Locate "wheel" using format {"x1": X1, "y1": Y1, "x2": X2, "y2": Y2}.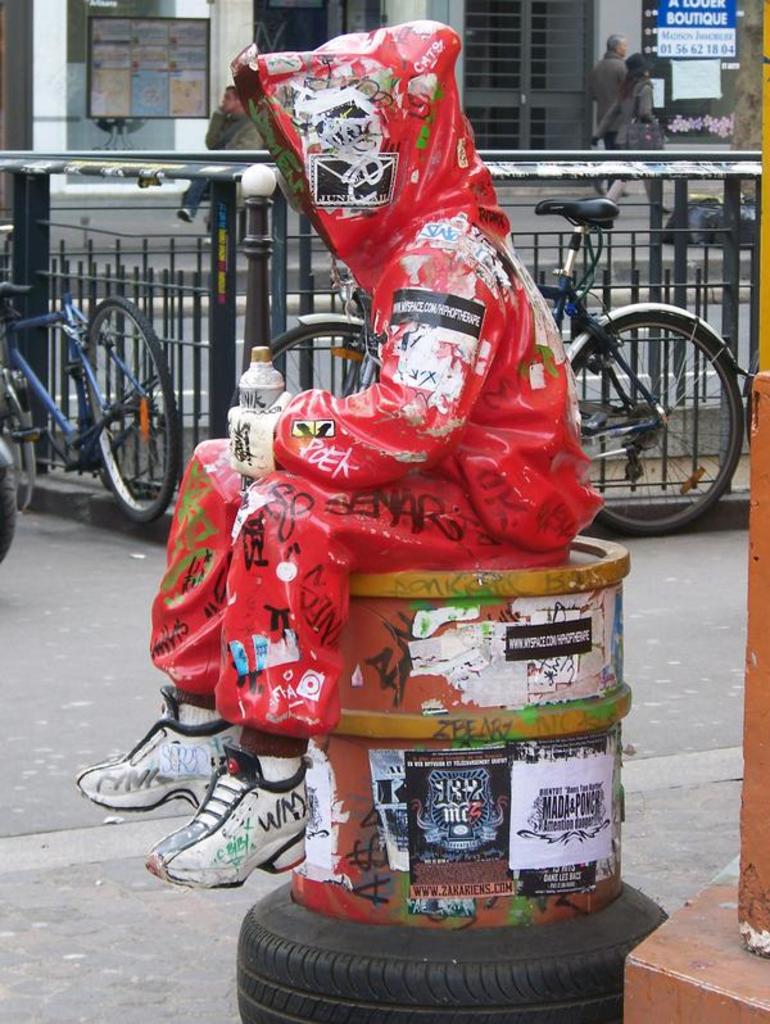
{"x1": 567, "y1": 311, "x2": 744, "y2": 536}.
